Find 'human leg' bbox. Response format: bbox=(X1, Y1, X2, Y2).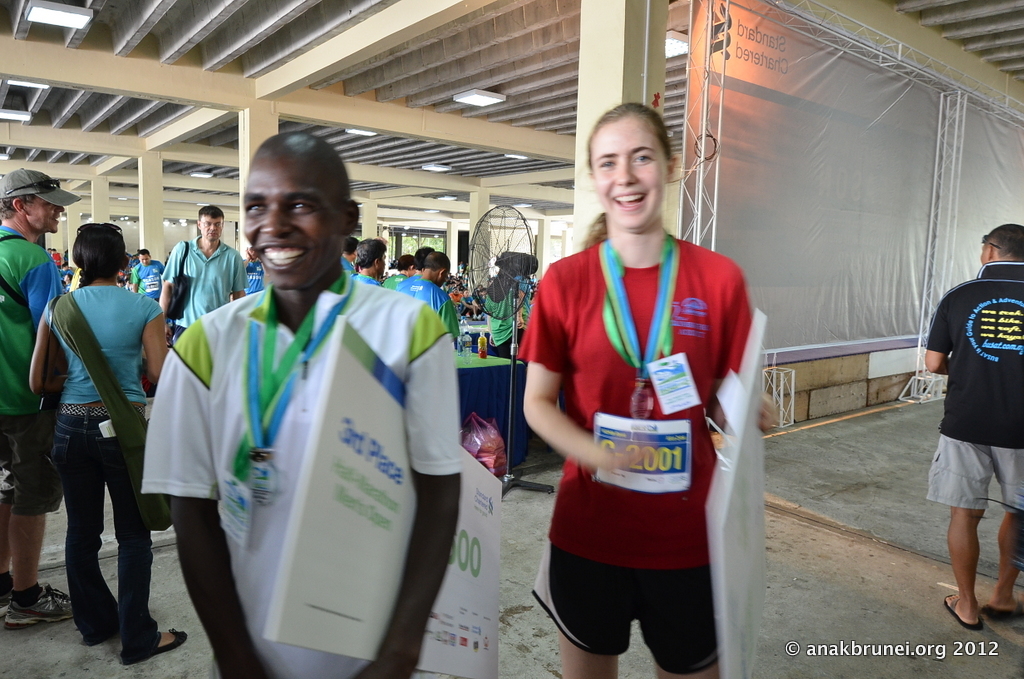
bbox=(651, 559, 723, 678).
